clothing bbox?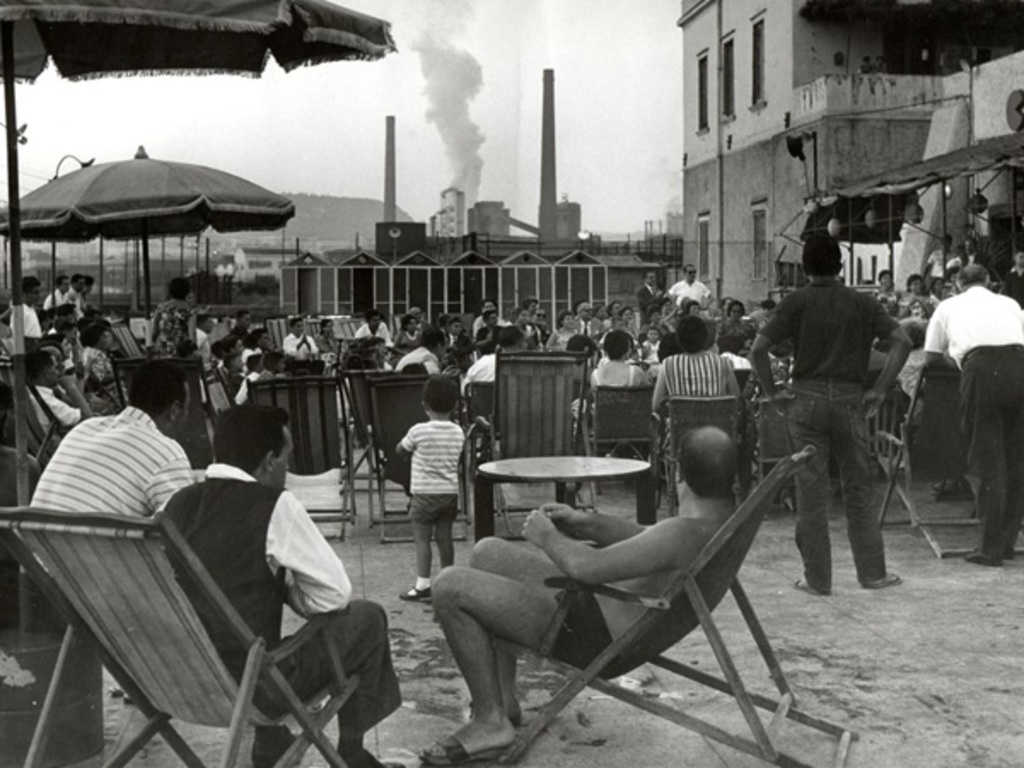
bbox(26, 381, 84, 439)
